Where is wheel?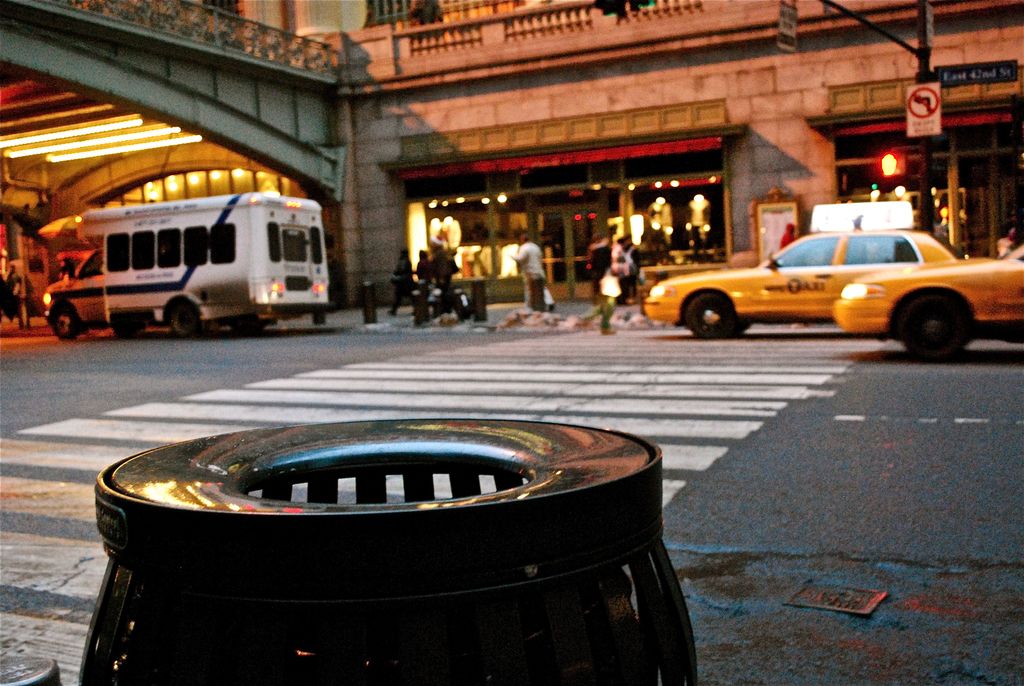
50 306 83 343.
